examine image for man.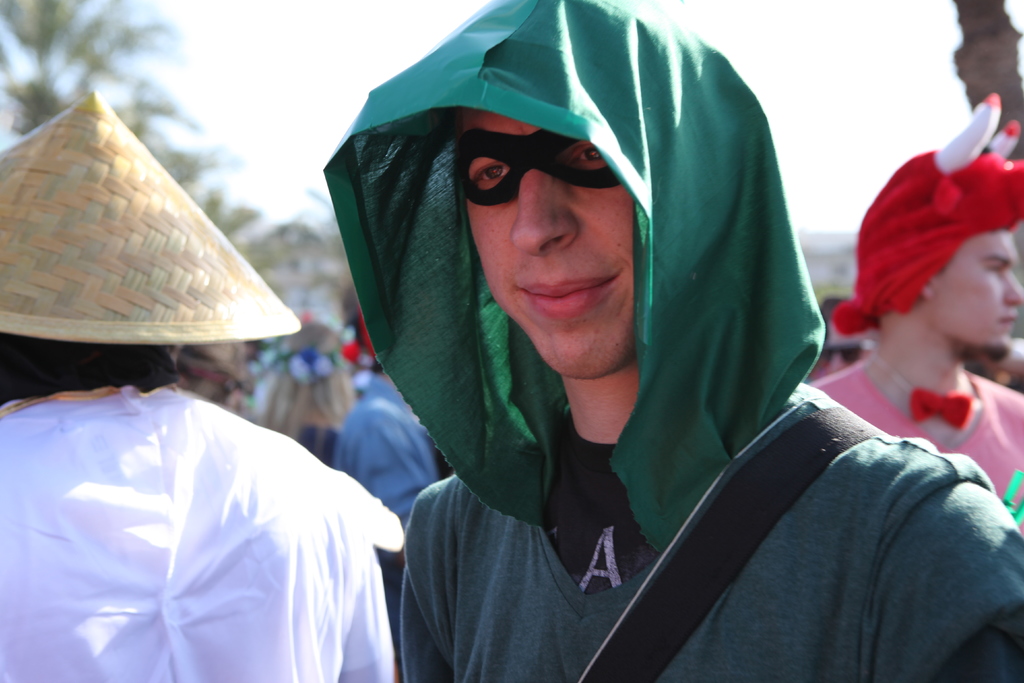
Examination result: [261,4,926,664].
